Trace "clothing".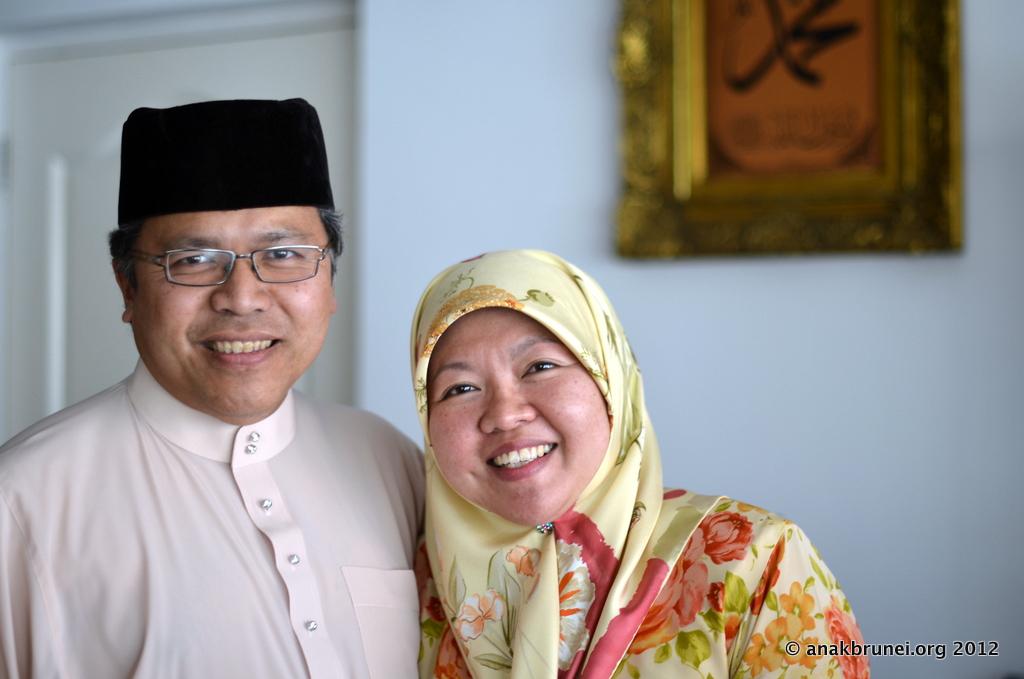
Traced to x1=402 y1=243 x2=868 y2=678.
